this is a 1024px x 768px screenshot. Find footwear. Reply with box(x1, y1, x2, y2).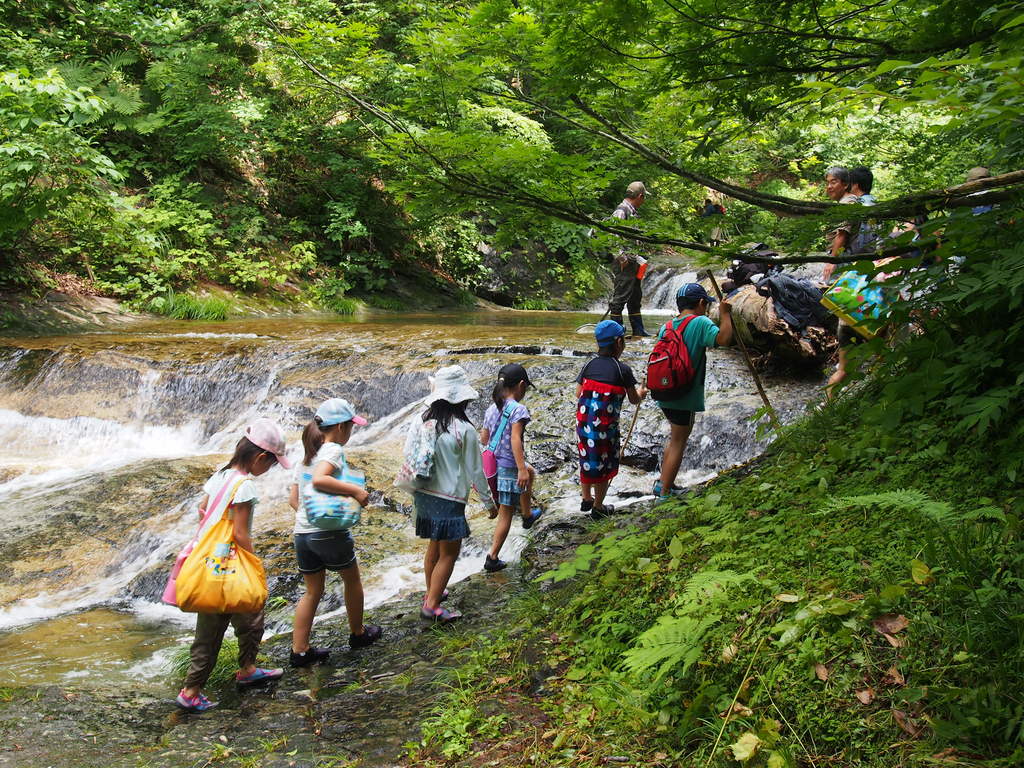
box(351, 626, 379, 648).
